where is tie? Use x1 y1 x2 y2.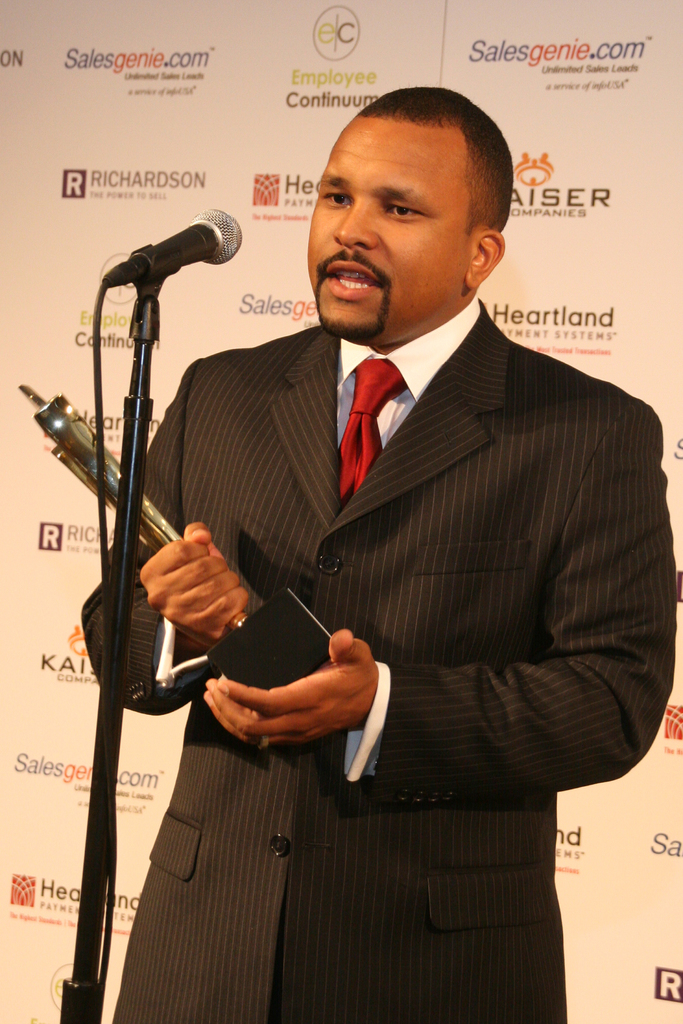
334 365 406 505.
